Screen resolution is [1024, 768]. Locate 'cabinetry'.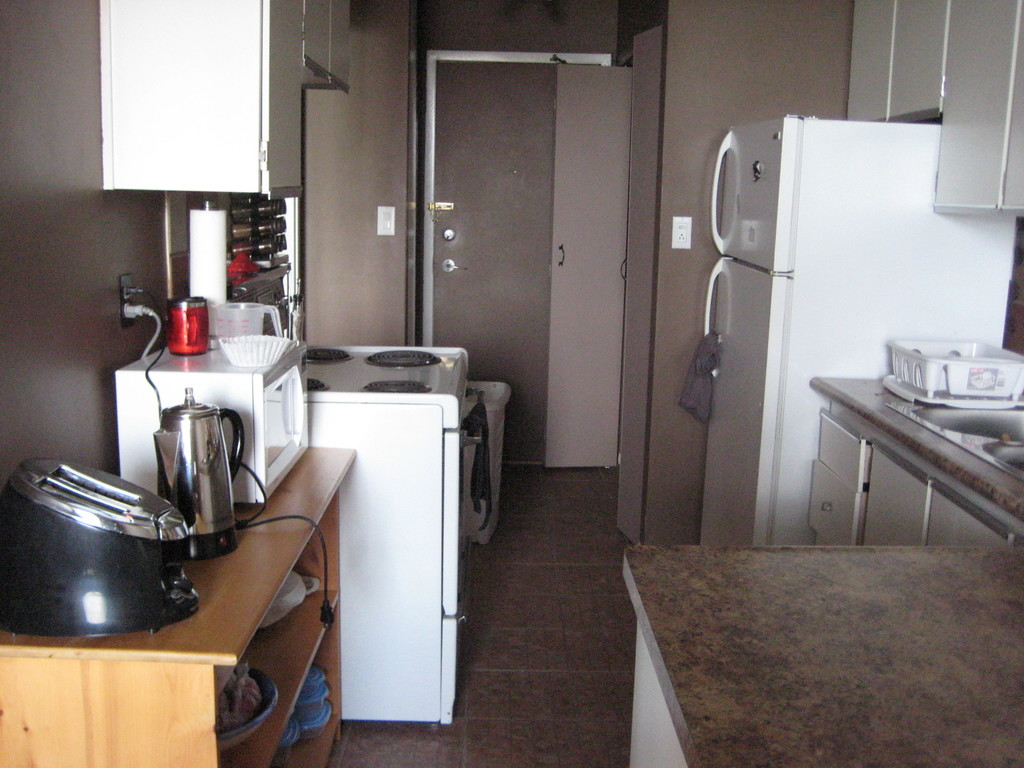
[left=93, top=0, right=358, bottom=202].
